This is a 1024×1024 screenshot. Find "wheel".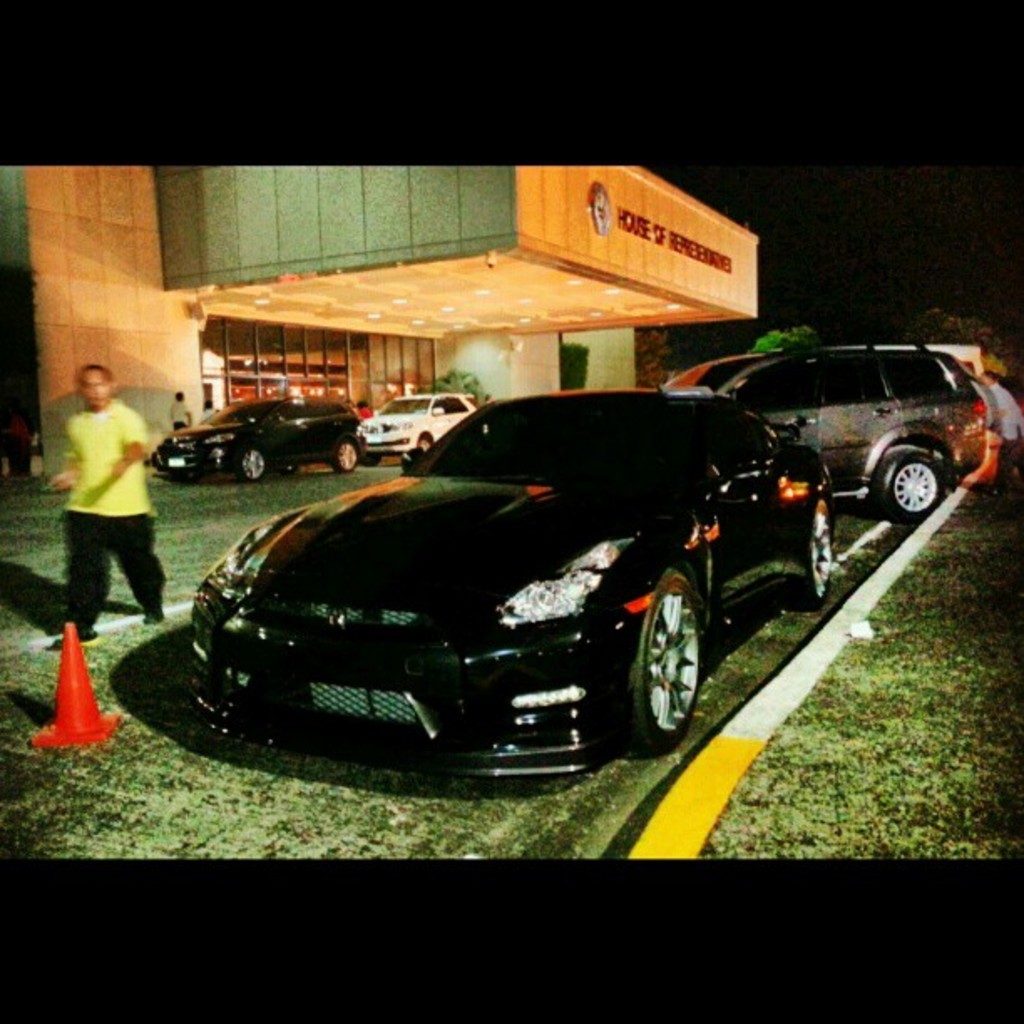
Bounding box: crop(408, 432, 427, 458).
